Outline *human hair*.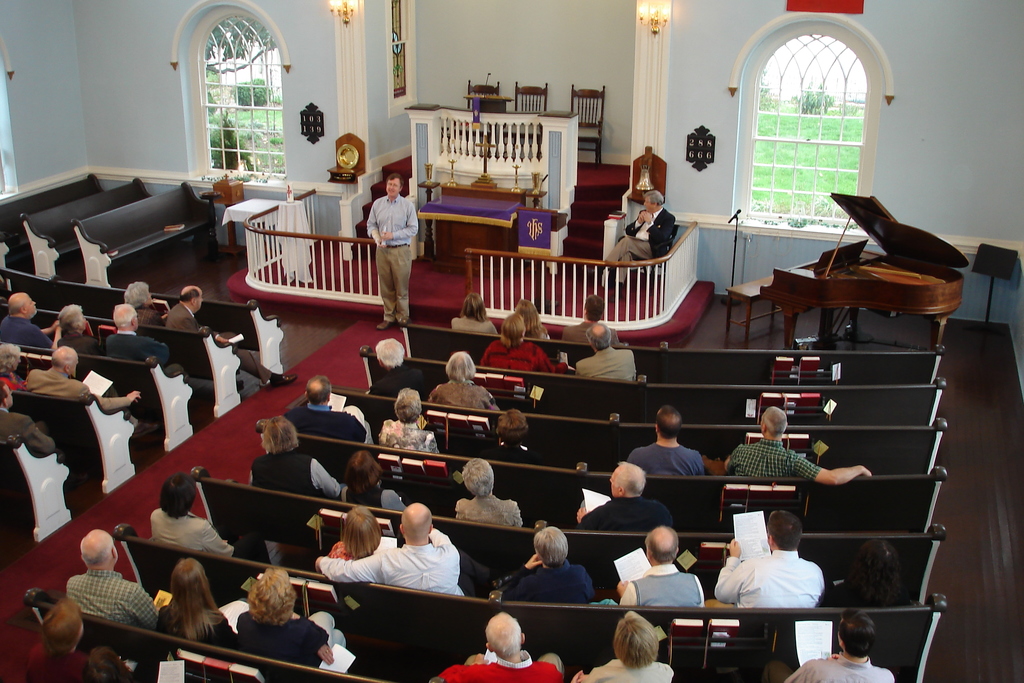
Outline: x1=834 y1=609 x2=876 y2=657.
